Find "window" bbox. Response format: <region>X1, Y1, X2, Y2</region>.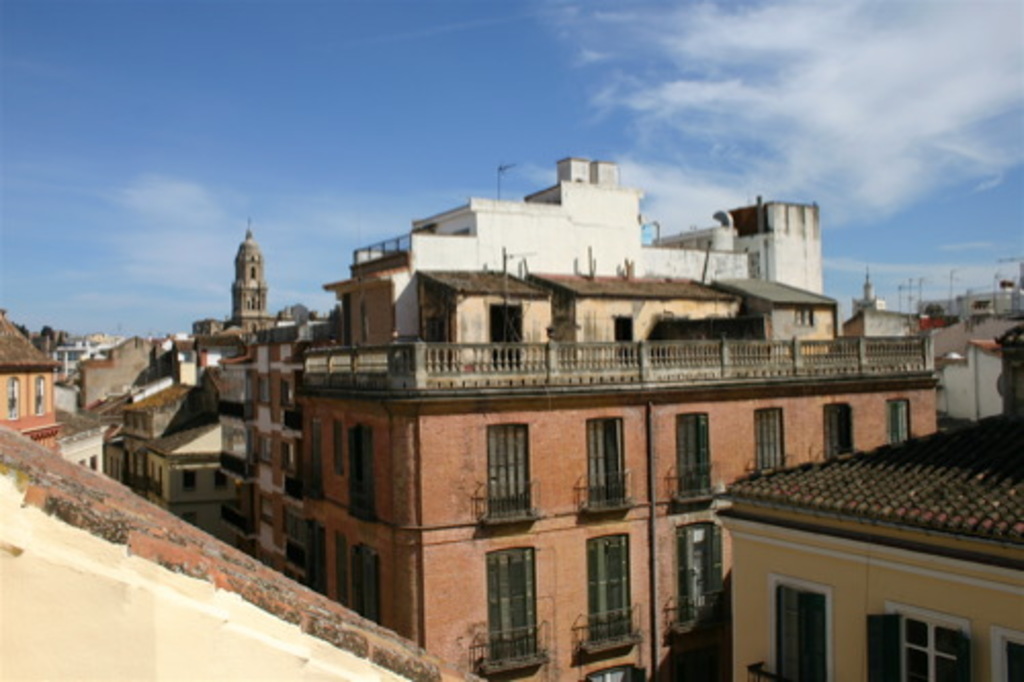
<region>350, 428, 381, 522</region>.
